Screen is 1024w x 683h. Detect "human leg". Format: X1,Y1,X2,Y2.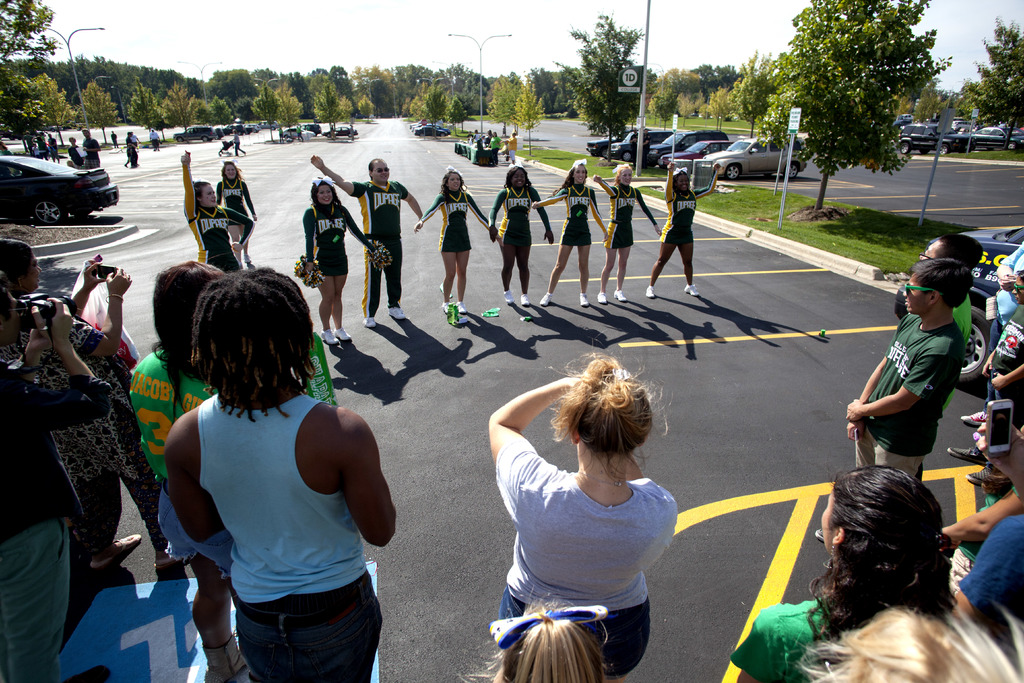
164,500,244,682.
